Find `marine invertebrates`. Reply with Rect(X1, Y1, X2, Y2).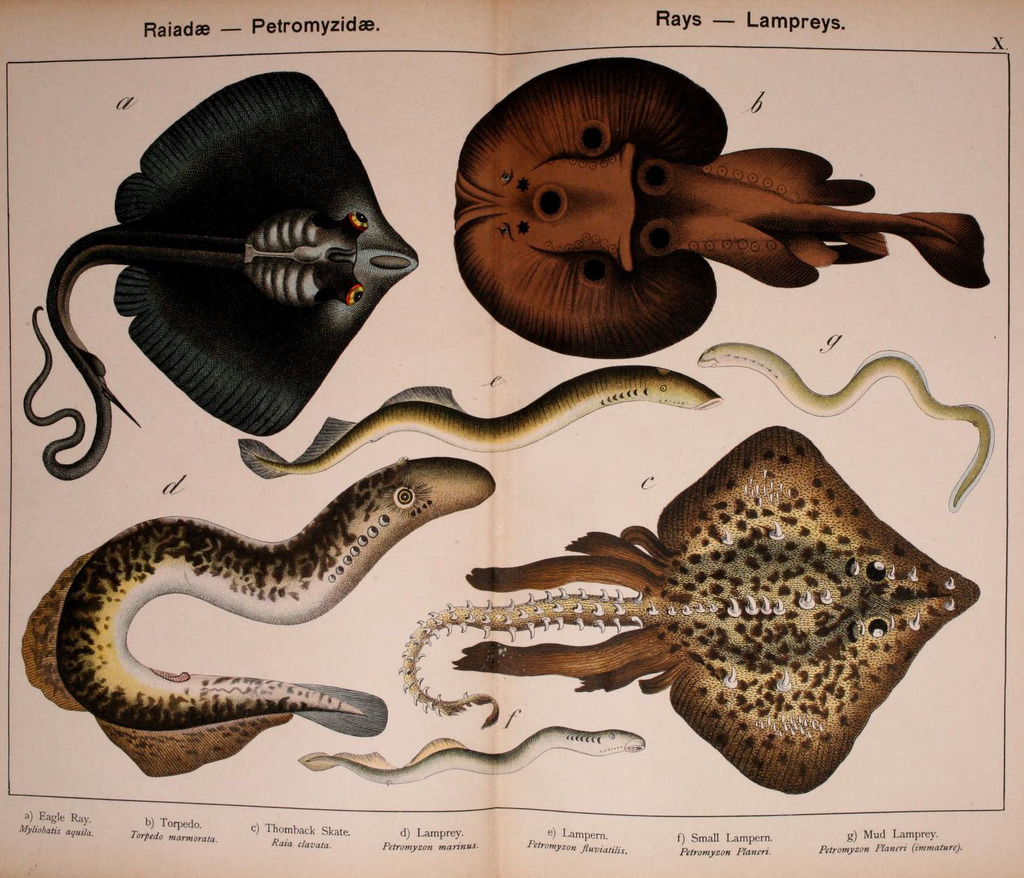
Rect(440, 40, 991, 366).
